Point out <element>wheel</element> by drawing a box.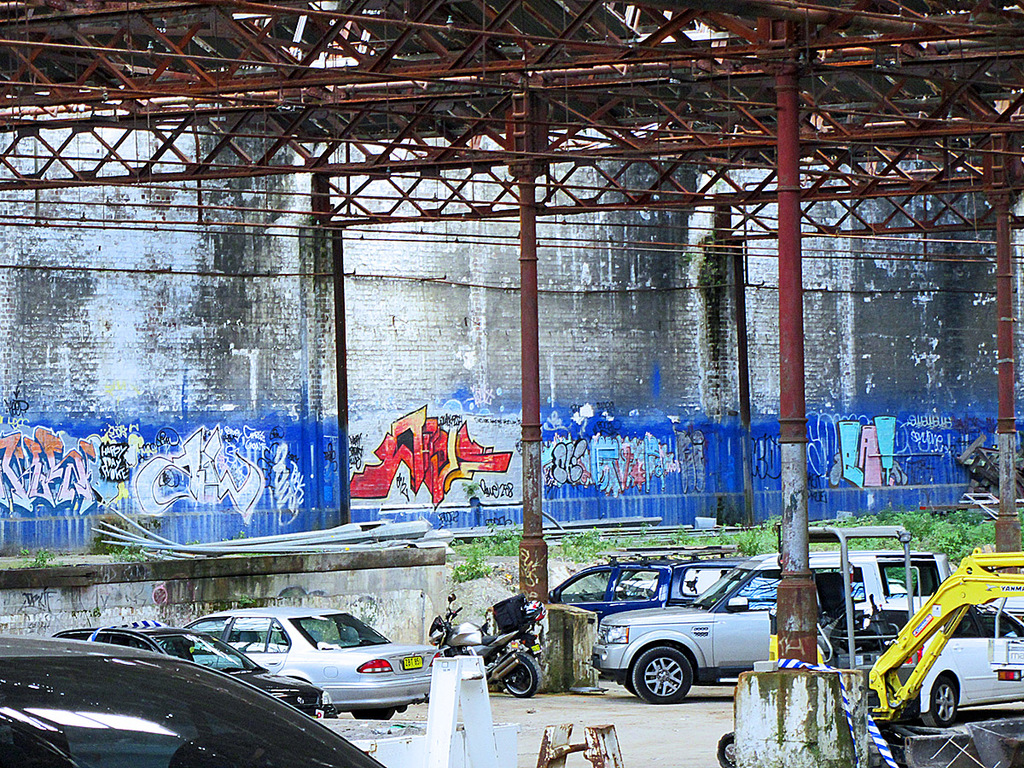
[630, 645, 693, 702].
